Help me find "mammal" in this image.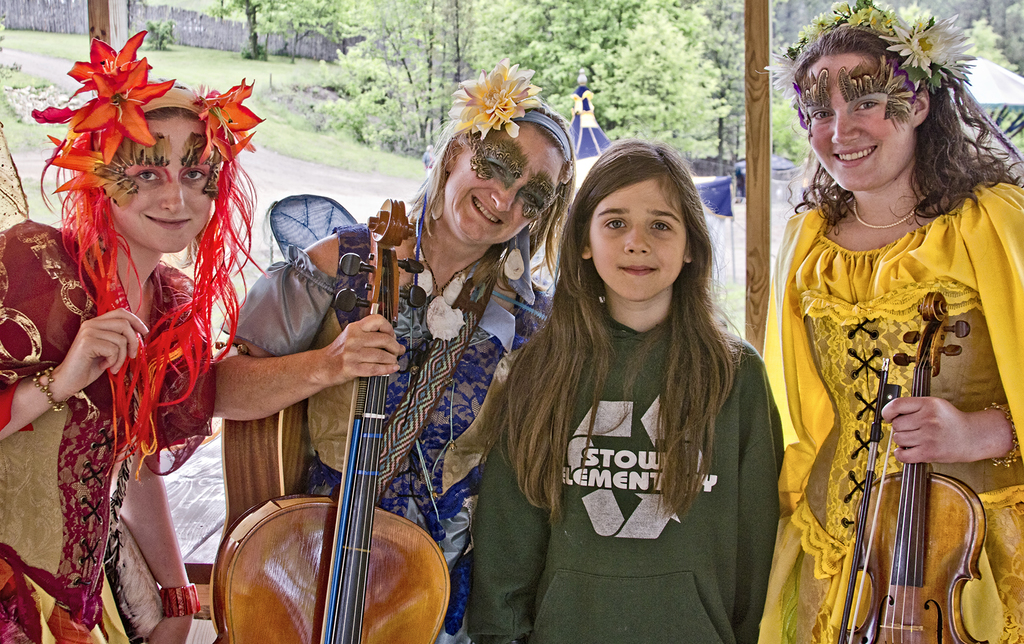
Found it: (x1=206, y1=53, x2=580, y2=643).
